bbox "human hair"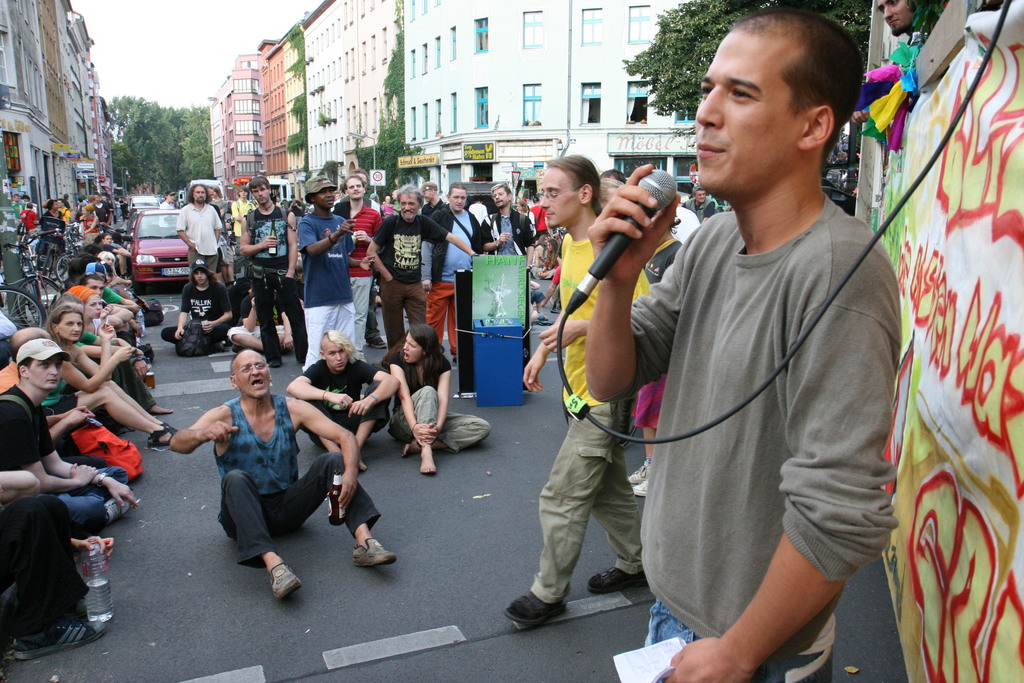
[542, 154, 600, 213]
